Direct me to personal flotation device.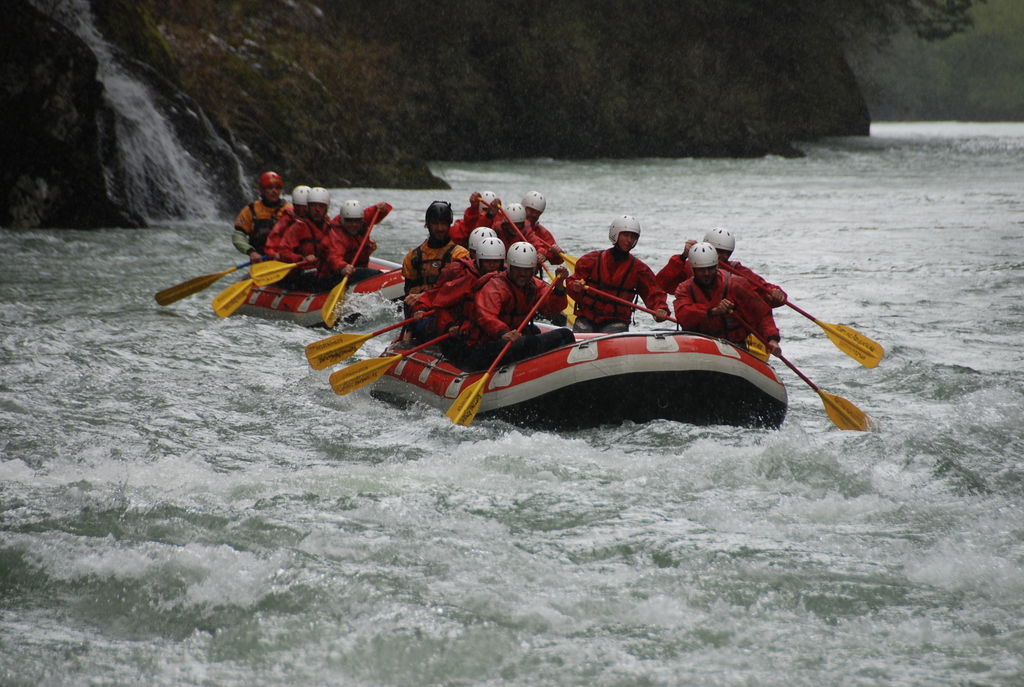
Direction: bbox(289, 214, 333, 269).
